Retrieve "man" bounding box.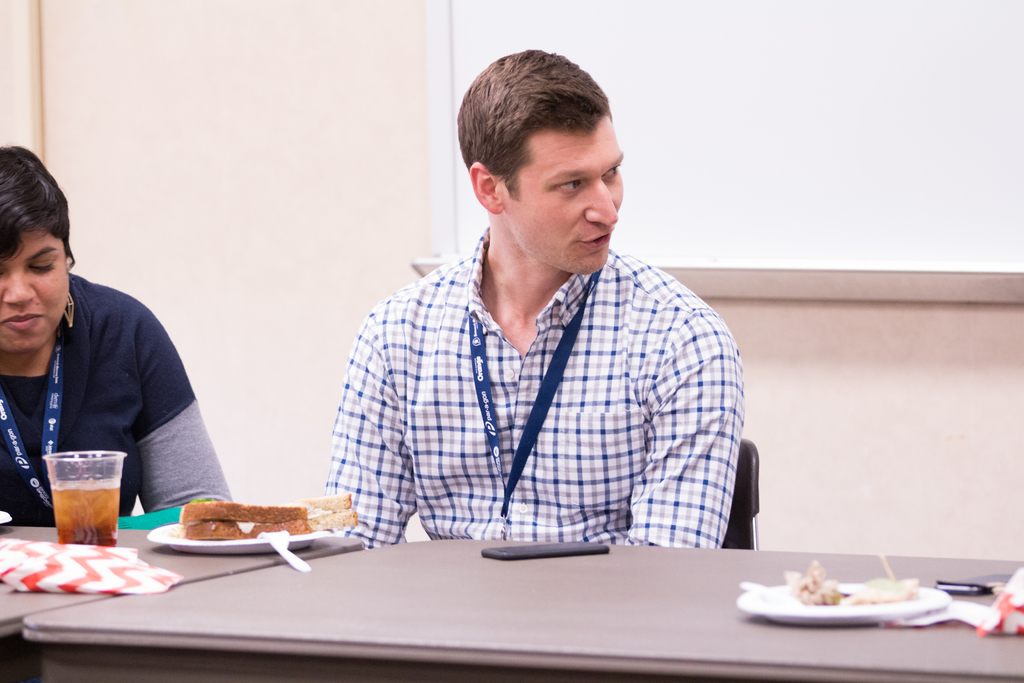
Bounding box: bbox=(310, 63, 756, 579).
